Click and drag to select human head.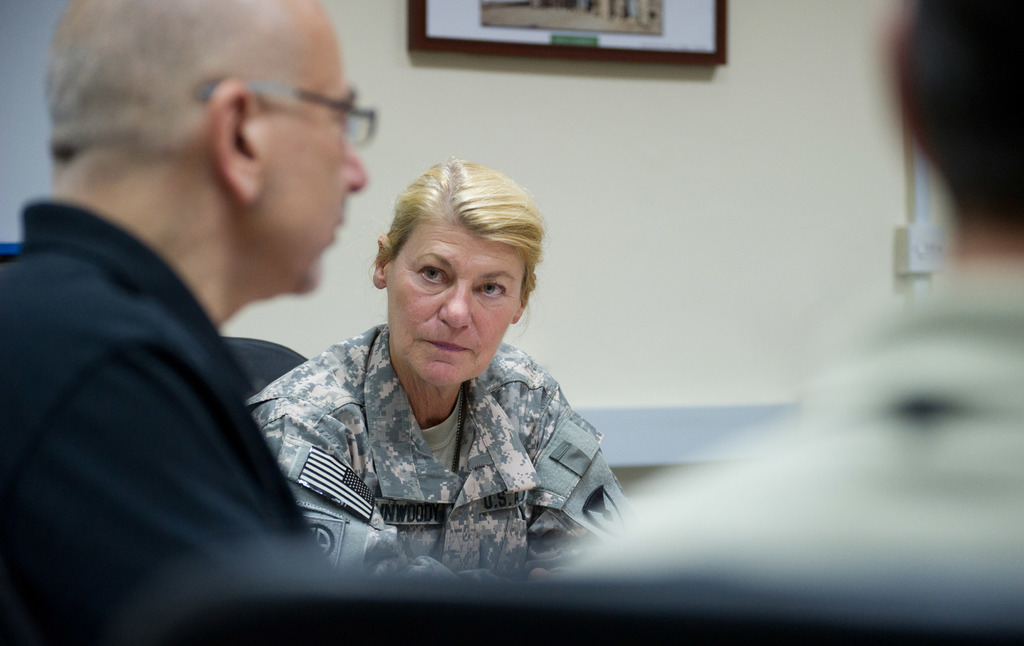
Selection: <box>367,155,553,374</box>.
